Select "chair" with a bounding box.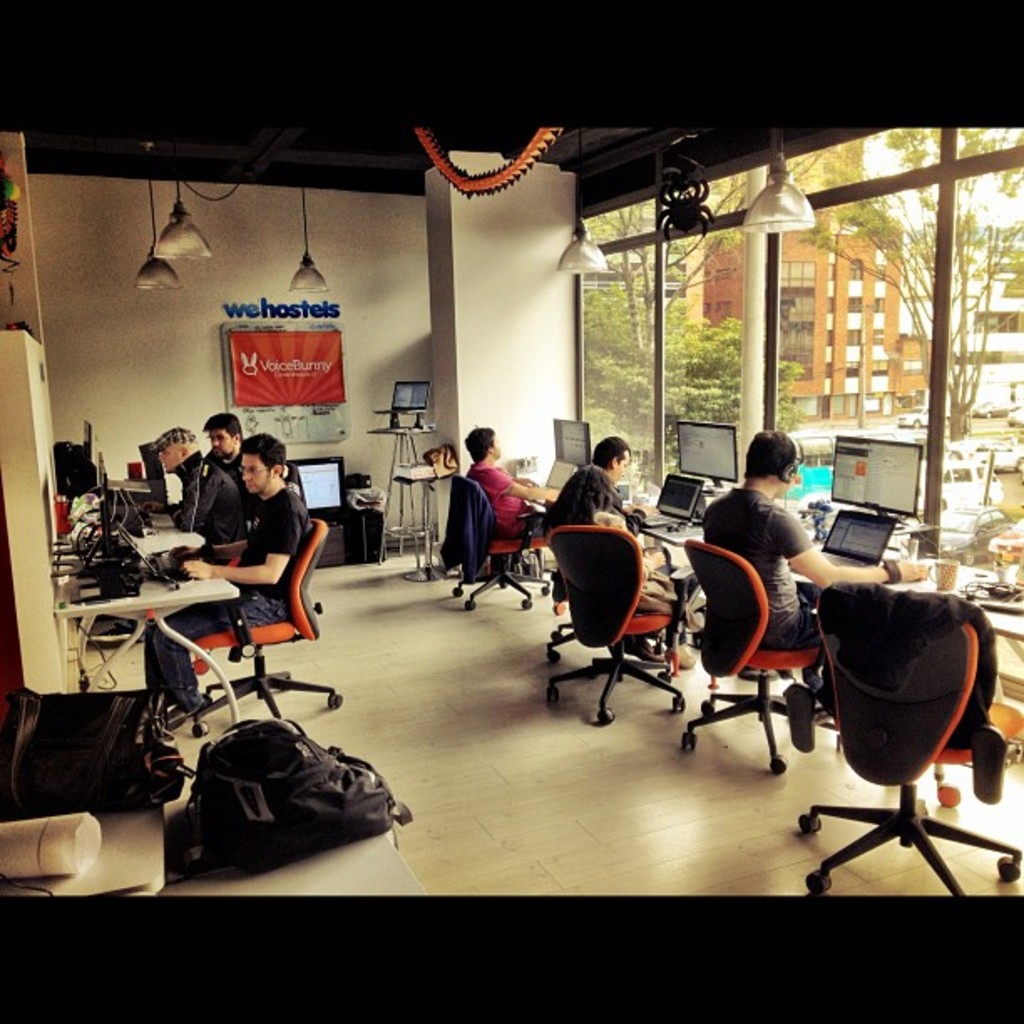
(x1=192, y1=540, x2=254, y2=577).
